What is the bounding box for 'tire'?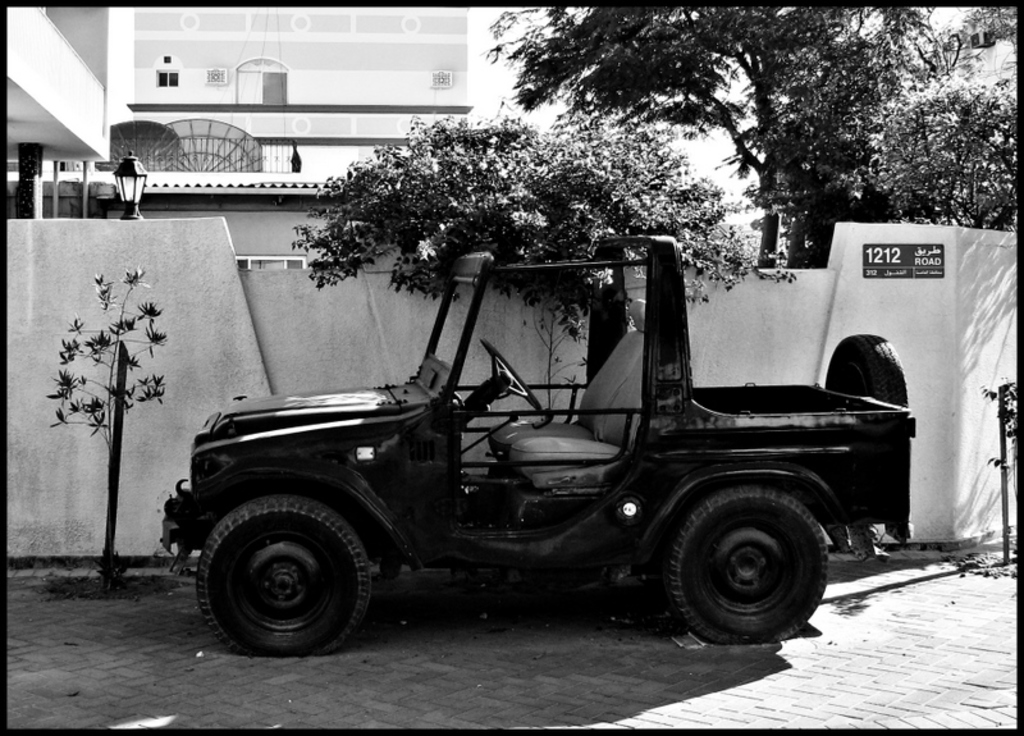
192,495,381,650.
